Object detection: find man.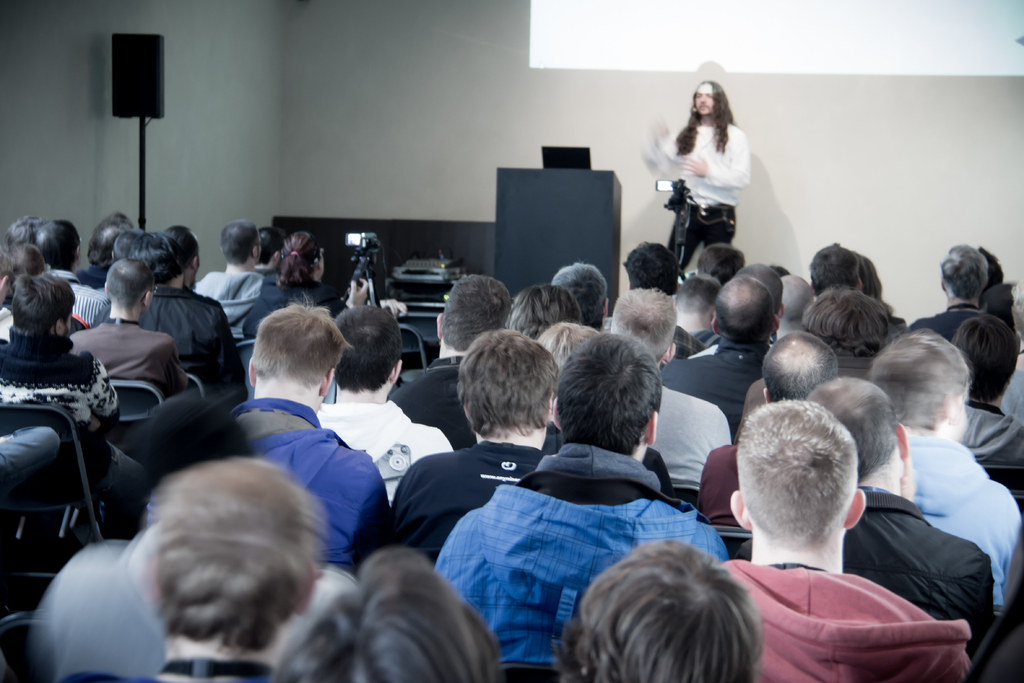
388 273 557 454.
